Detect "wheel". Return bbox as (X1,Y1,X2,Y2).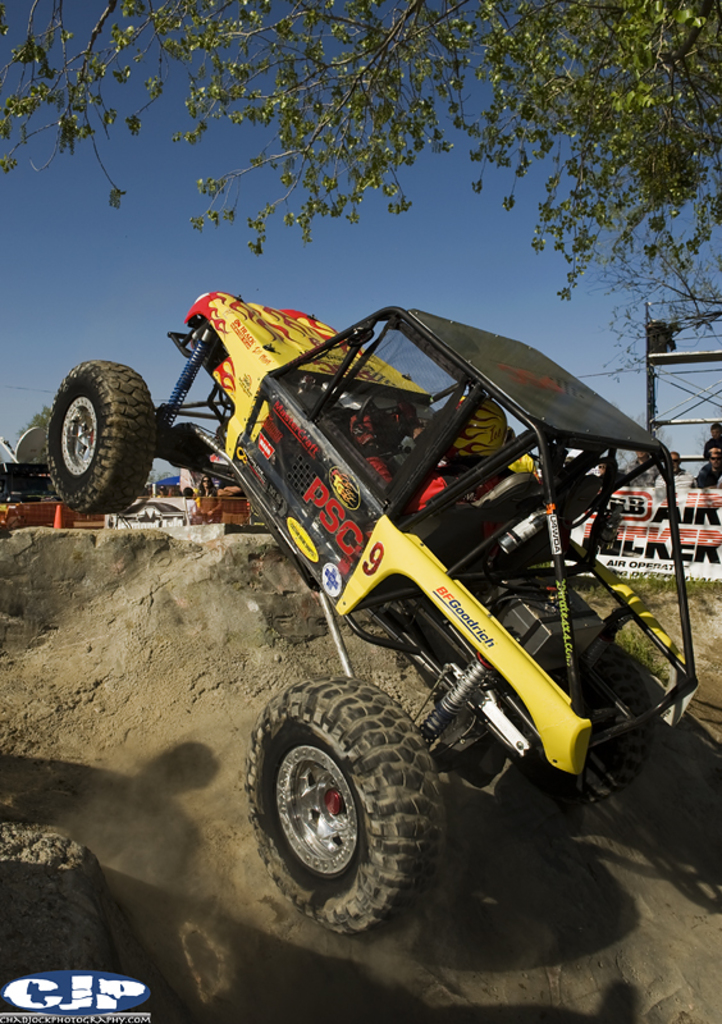
(252,681,442,918).
